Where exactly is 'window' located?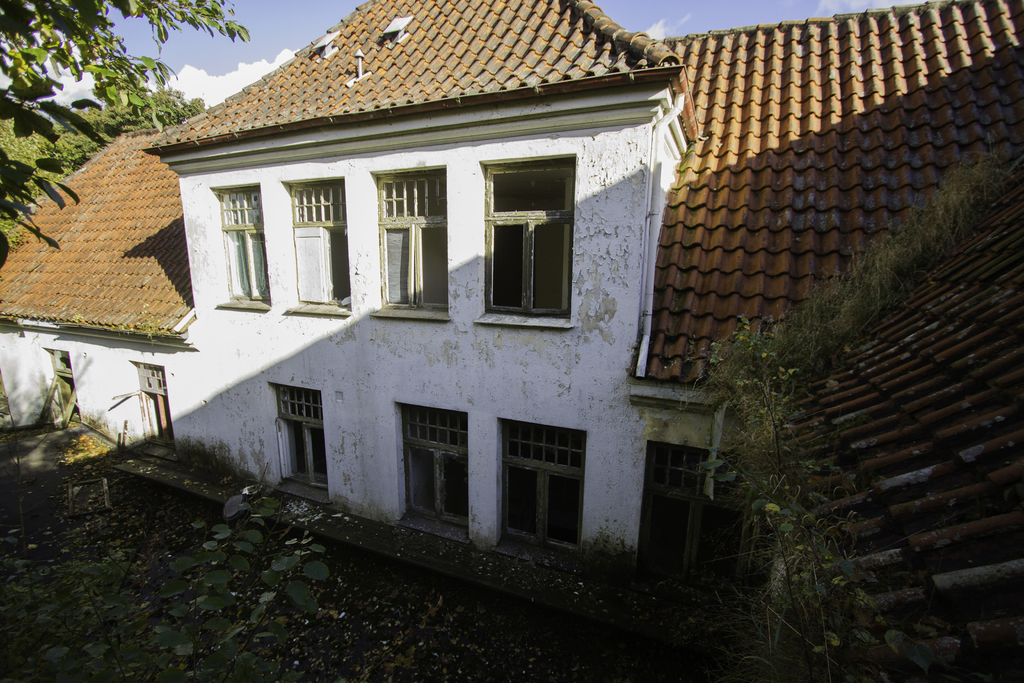
Its bounding box is <region>640, 440, 784, 598</region>.
